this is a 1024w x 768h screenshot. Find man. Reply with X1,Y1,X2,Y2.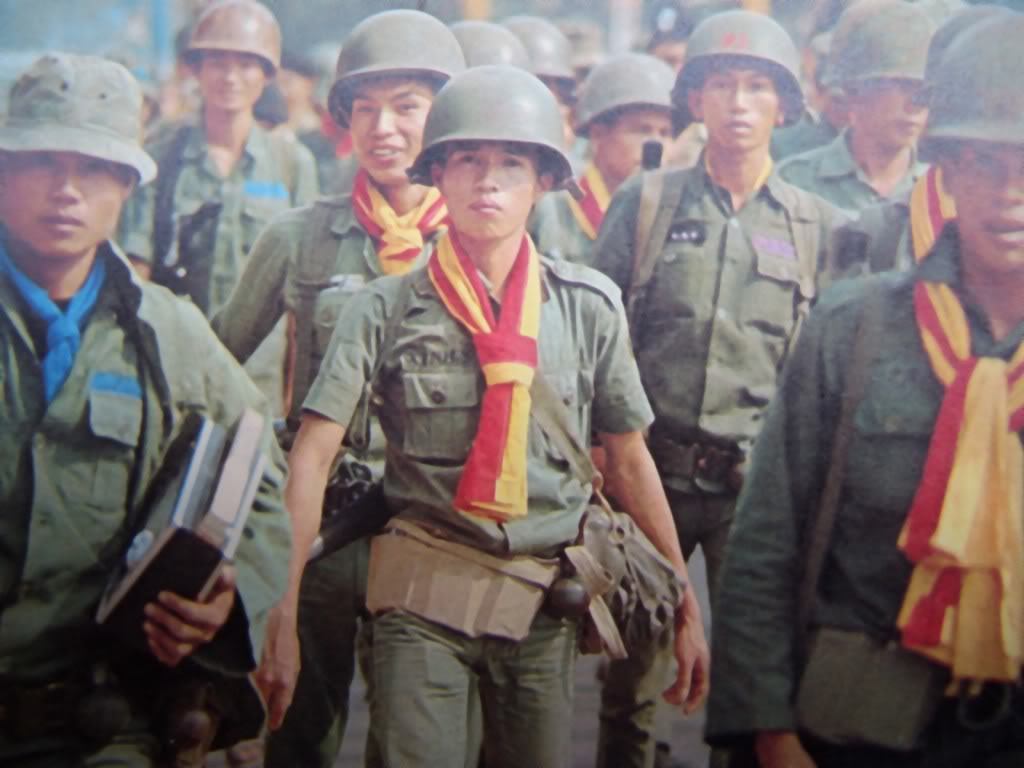
0,47,280,767.
